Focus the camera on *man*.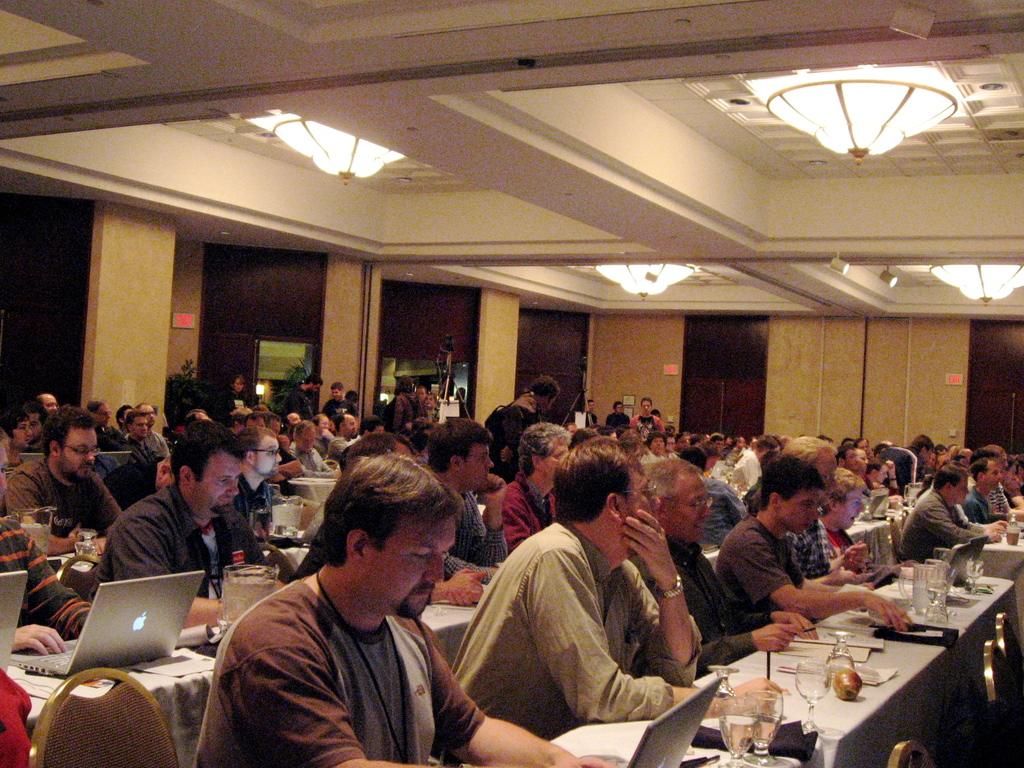
Focus region: x1=193, y1=452, x2=615, y2=767.
